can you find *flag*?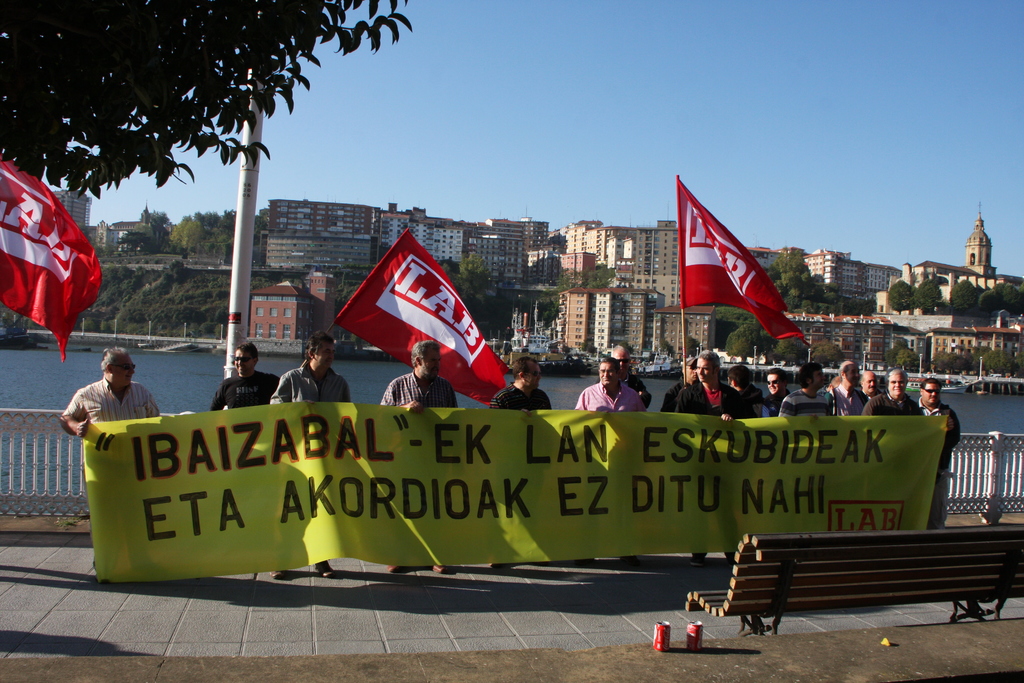
Yes, bounding box: (340,227,509,415).
